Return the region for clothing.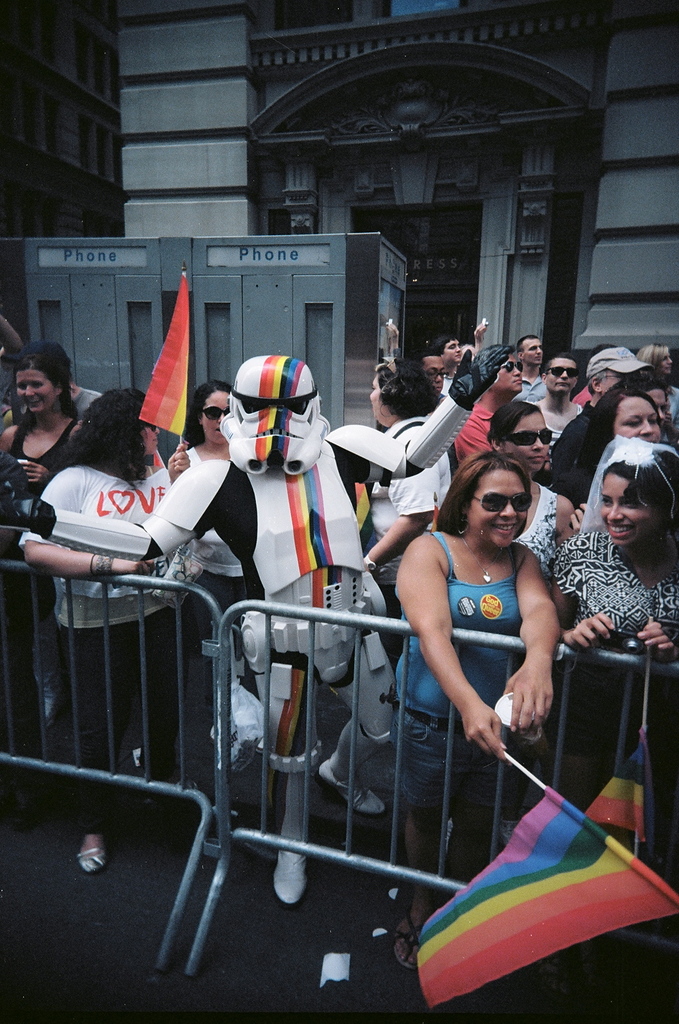
Rect(364, 419, 450, 524).
